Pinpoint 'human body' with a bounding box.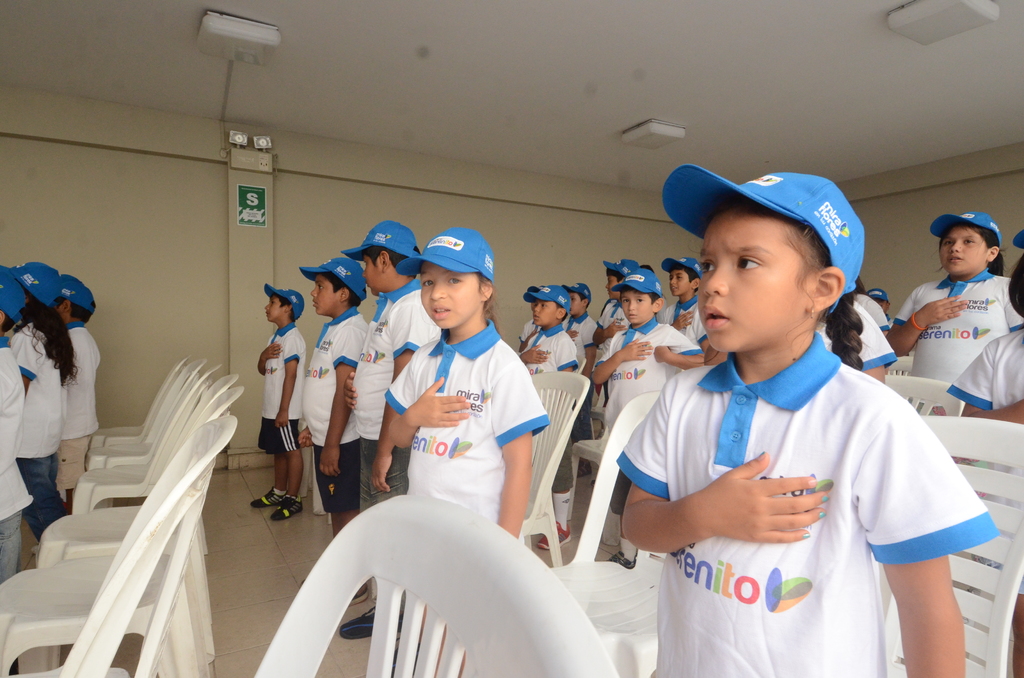
l=883, t=268, r=1018, b=416.
